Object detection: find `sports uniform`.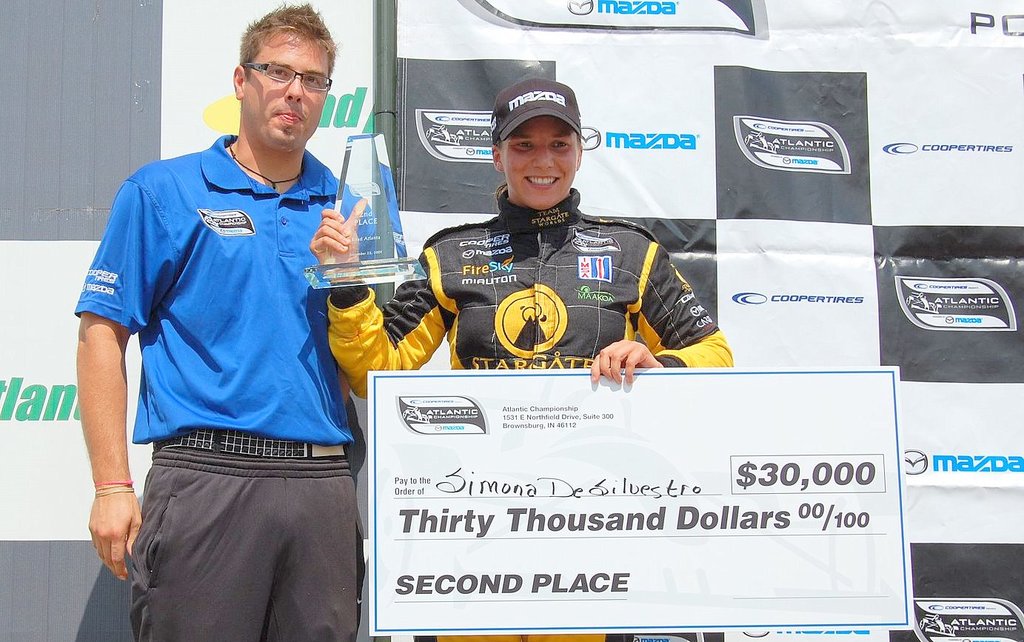
[315,177,734,418].
